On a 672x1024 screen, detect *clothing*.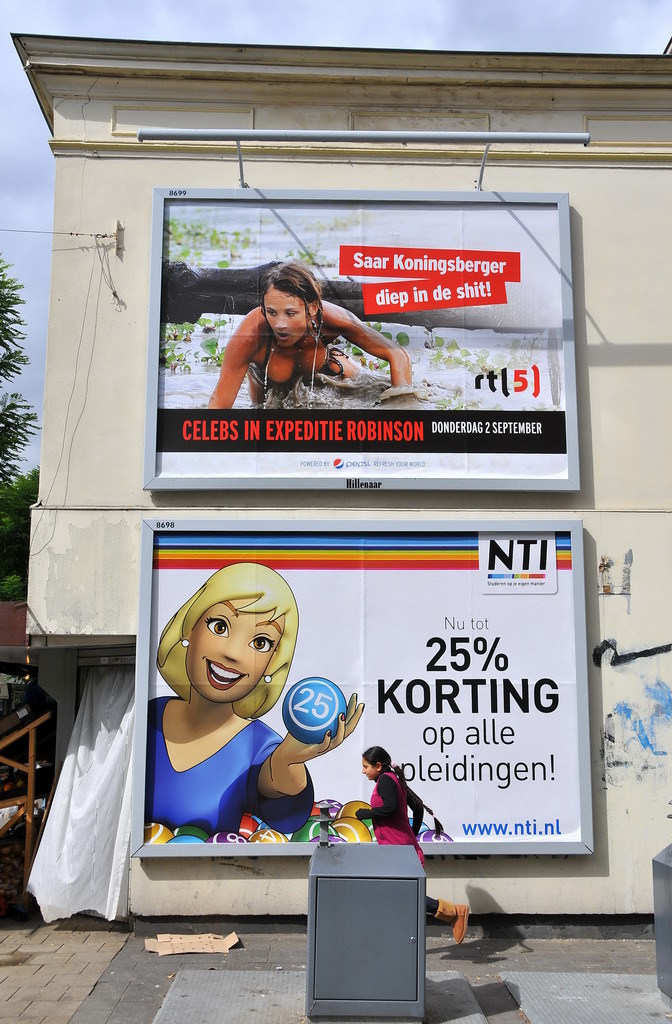
[347,765,429,859].
